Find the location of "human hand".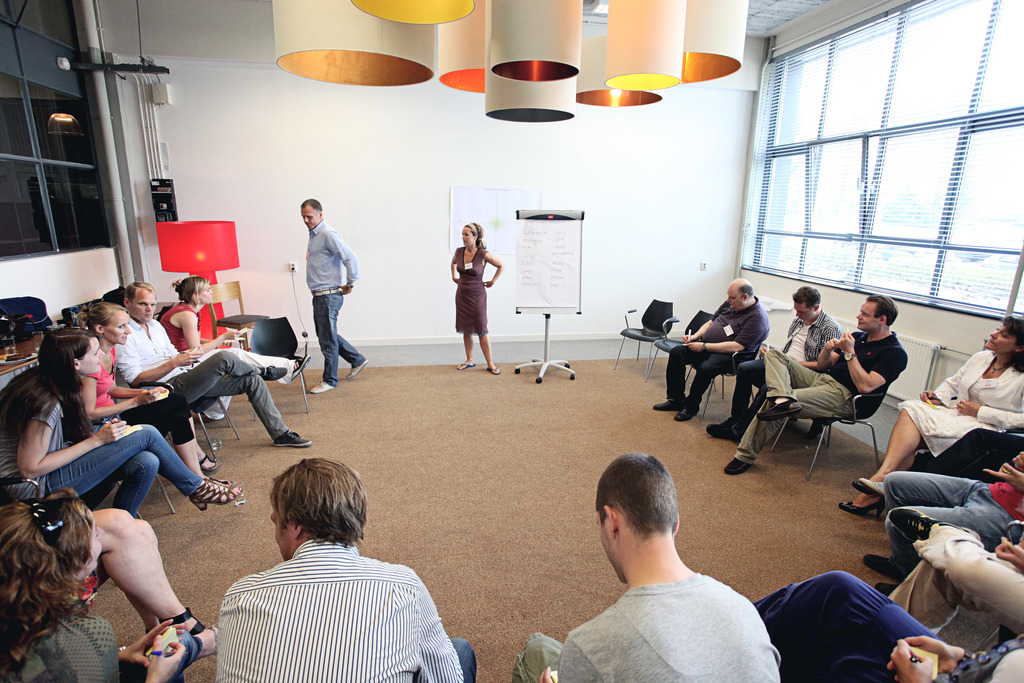
Location: [481, 281, 492, 289].
